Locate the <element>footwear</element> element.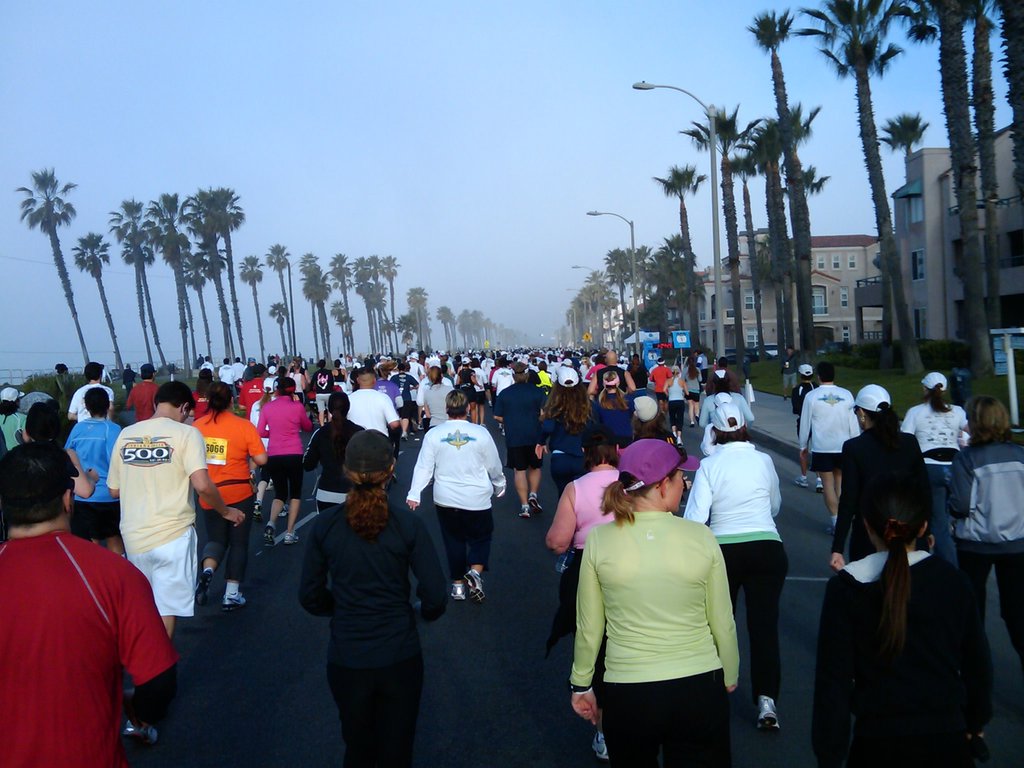
Element bbox: bbox=(527, 494, 547, 514).
